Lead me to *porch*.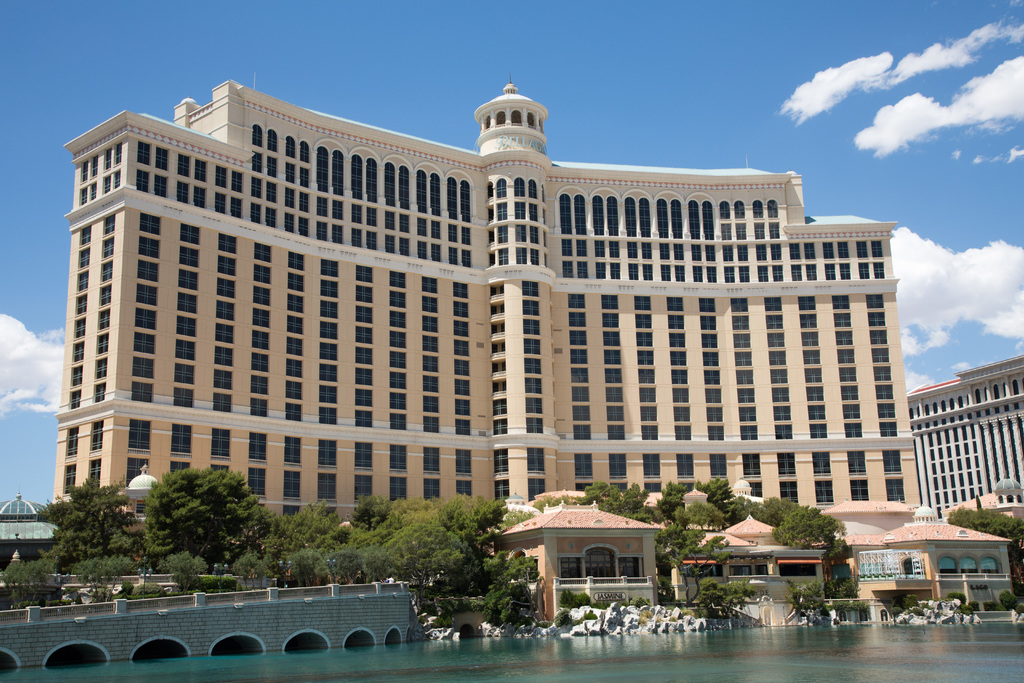
Lead to region(548, 569, 655, 612).
